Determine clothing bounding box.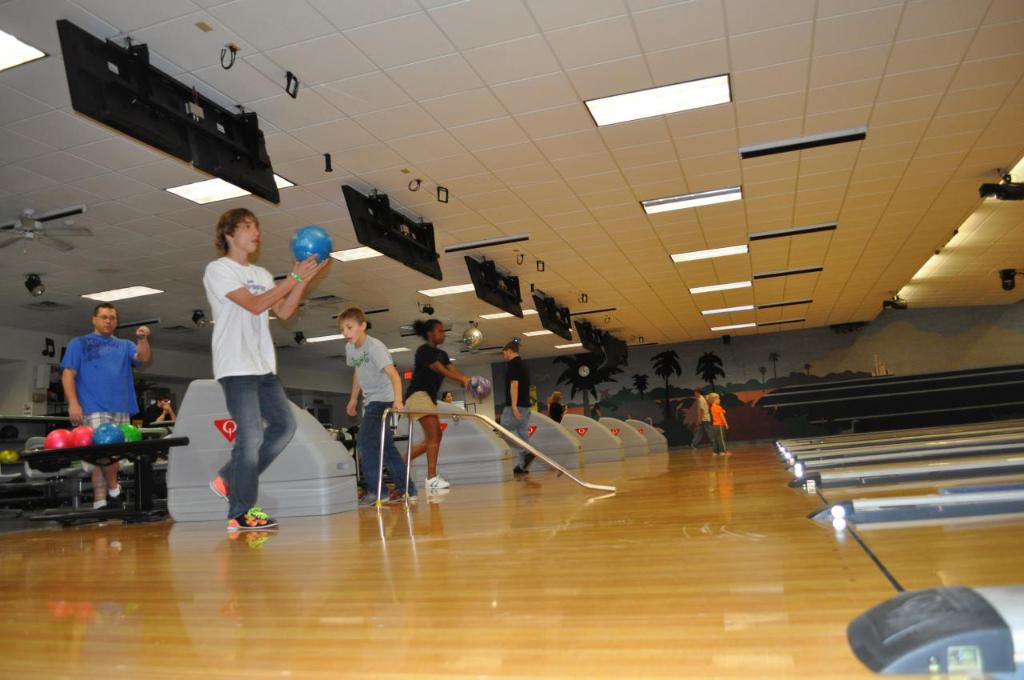
Determined: [x1=58, y1=332, x2=139, y2=435].
